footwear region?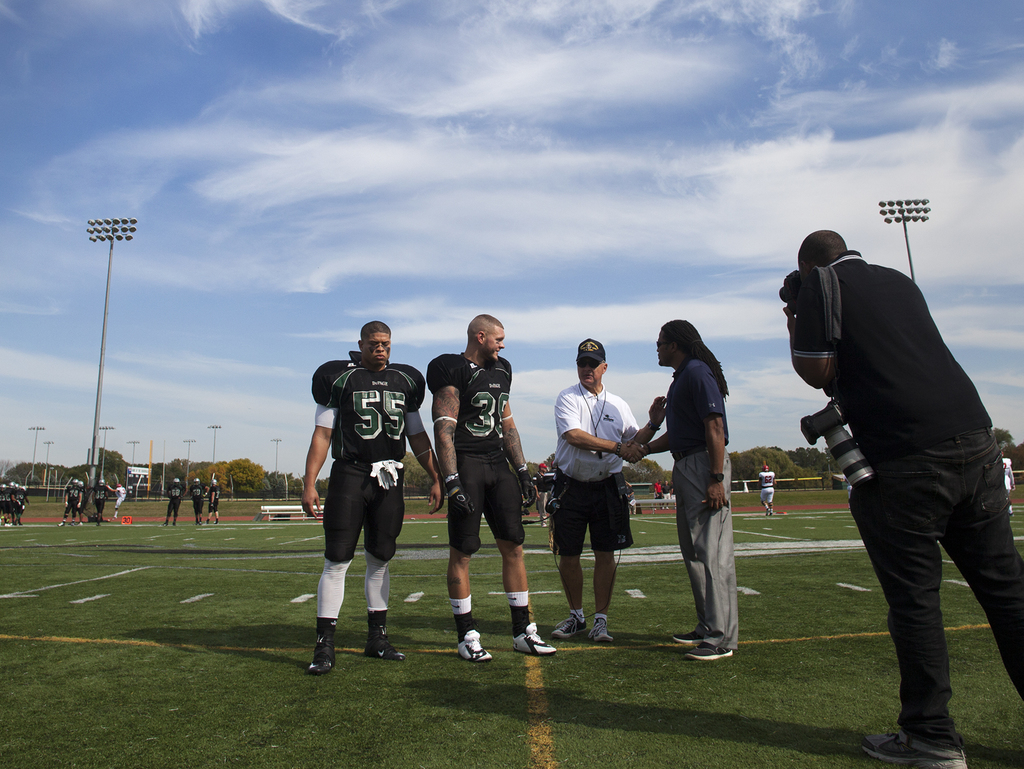
(515, 622, 560, 657)
